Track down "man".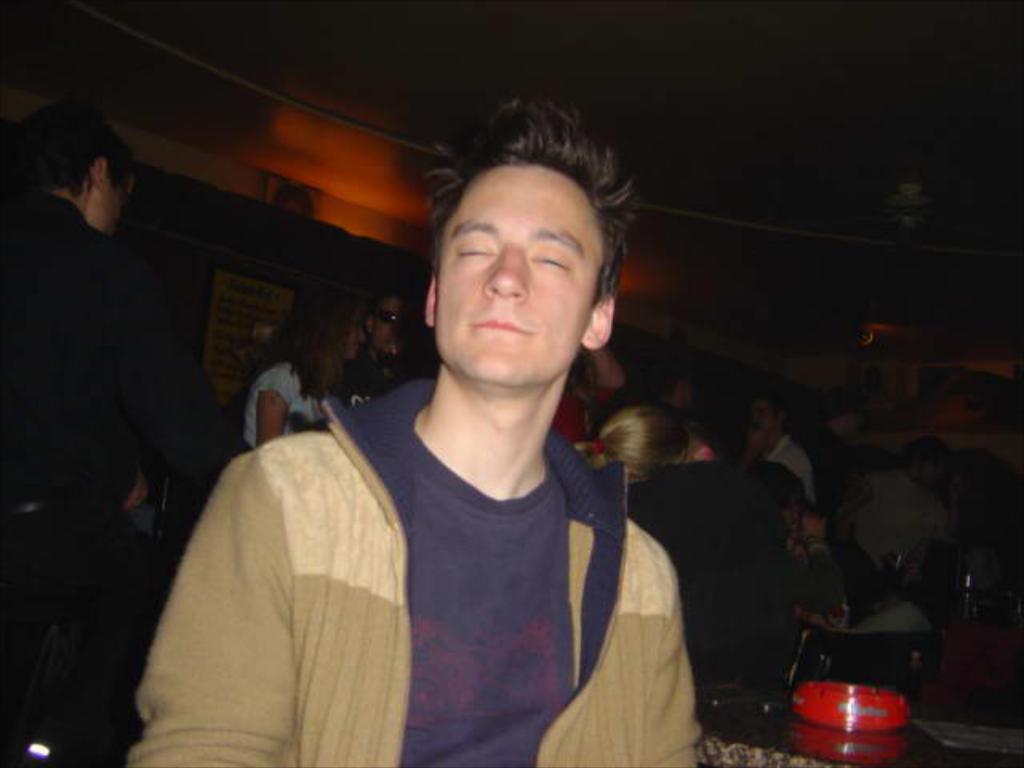
Tracked to detection(0, 101, 251, 766).
